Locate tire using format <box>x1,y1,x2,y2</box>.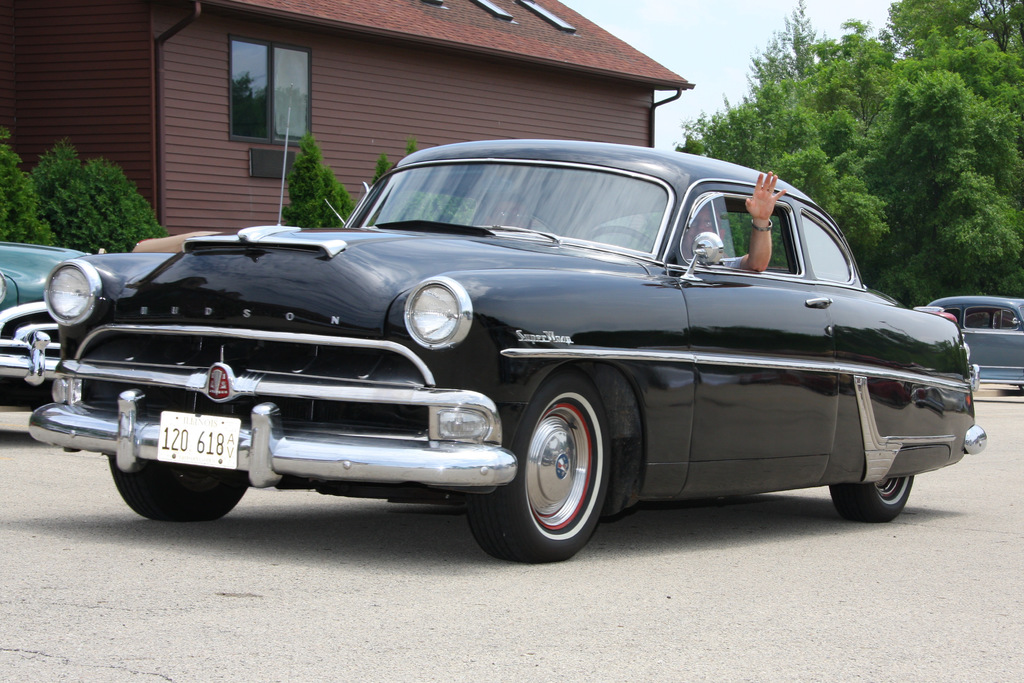
<box>467,368,611,563</box>.
